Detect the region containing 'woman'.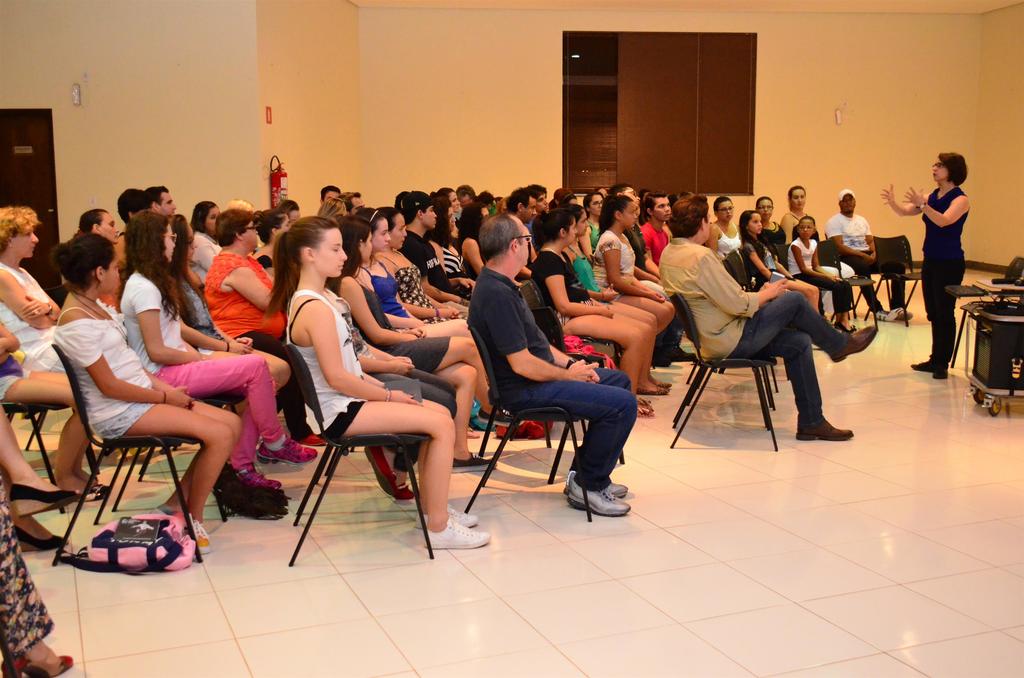
box(253, 211, 290, 269).
